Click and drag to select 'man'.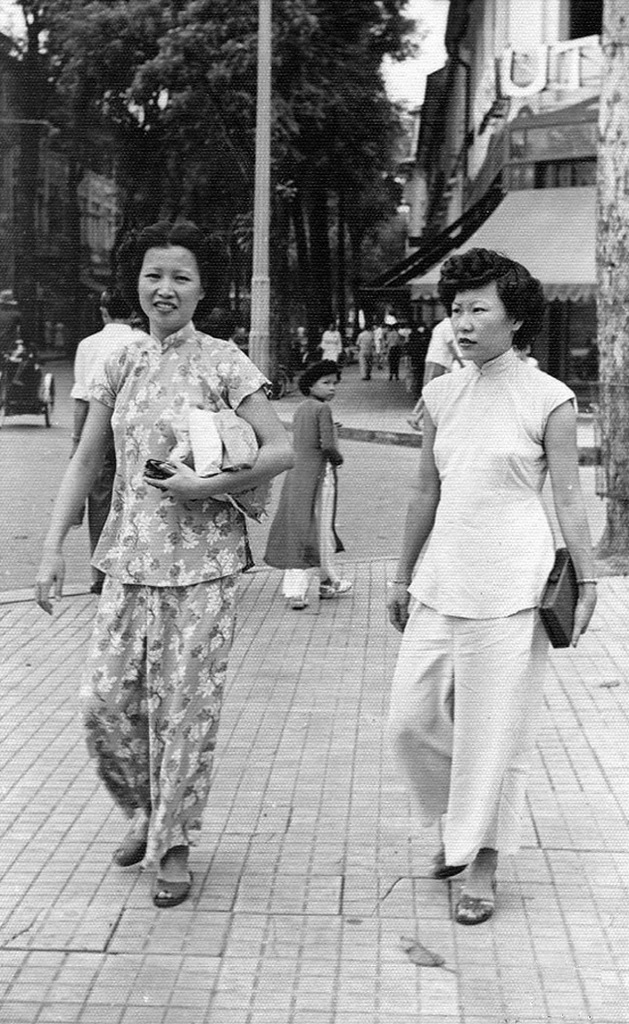
Selection: (left=0, top=293, right=34, bottom=391).
